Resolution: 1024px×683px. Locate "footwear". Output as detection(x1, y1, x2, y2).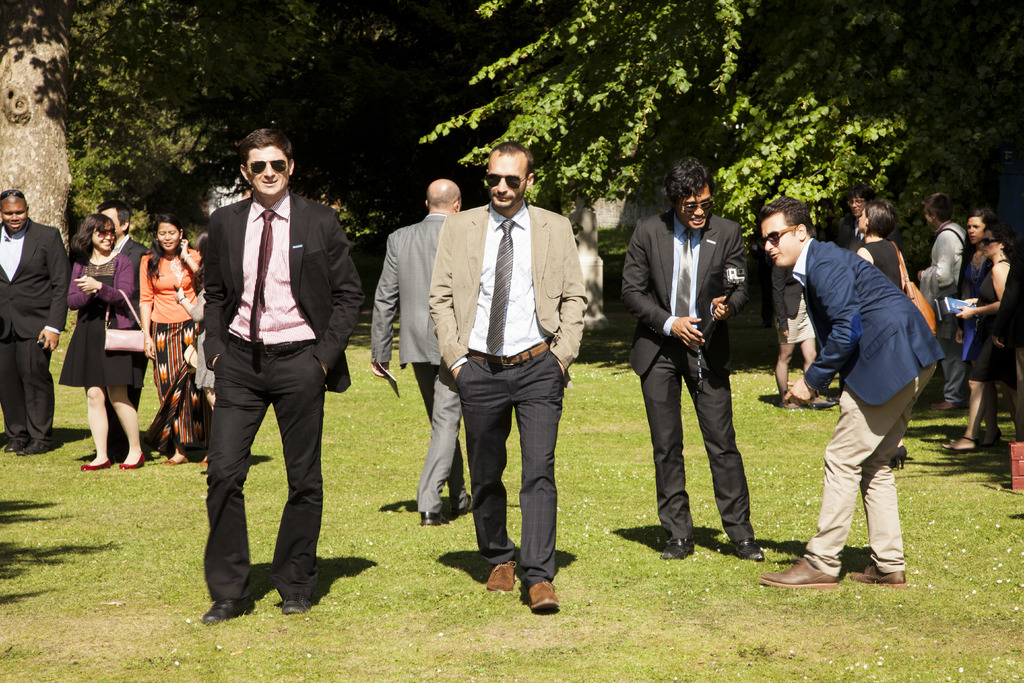
detection(282, 597, 311, 616).
